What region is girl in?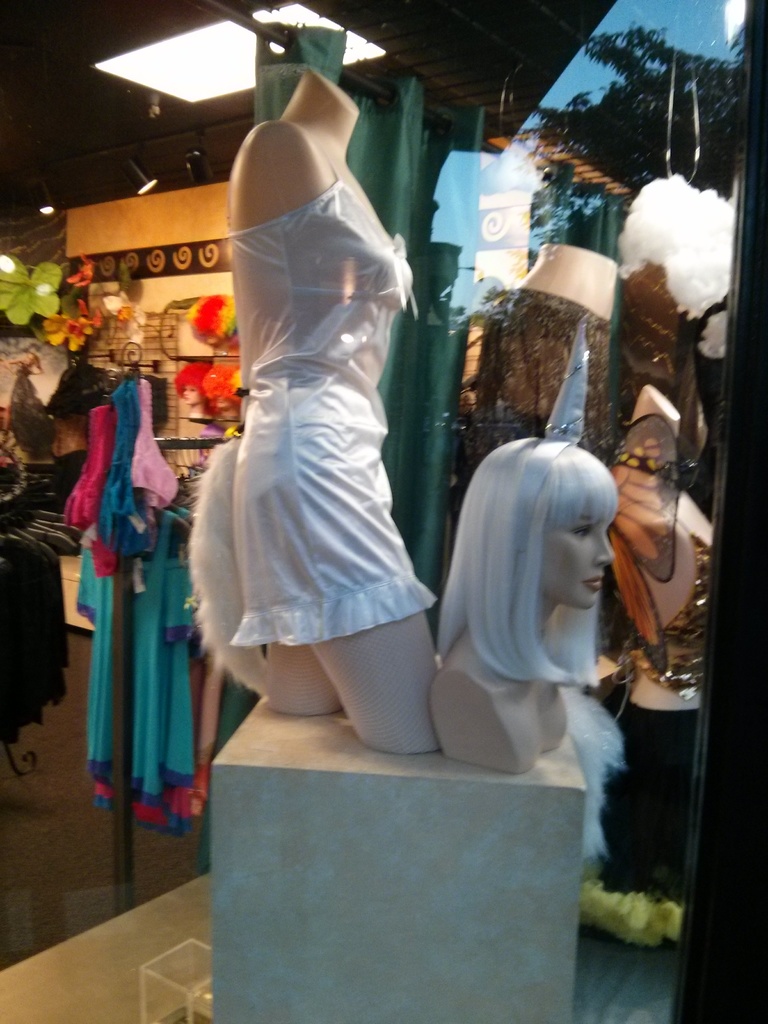
region(424, 431, 615, 764).
